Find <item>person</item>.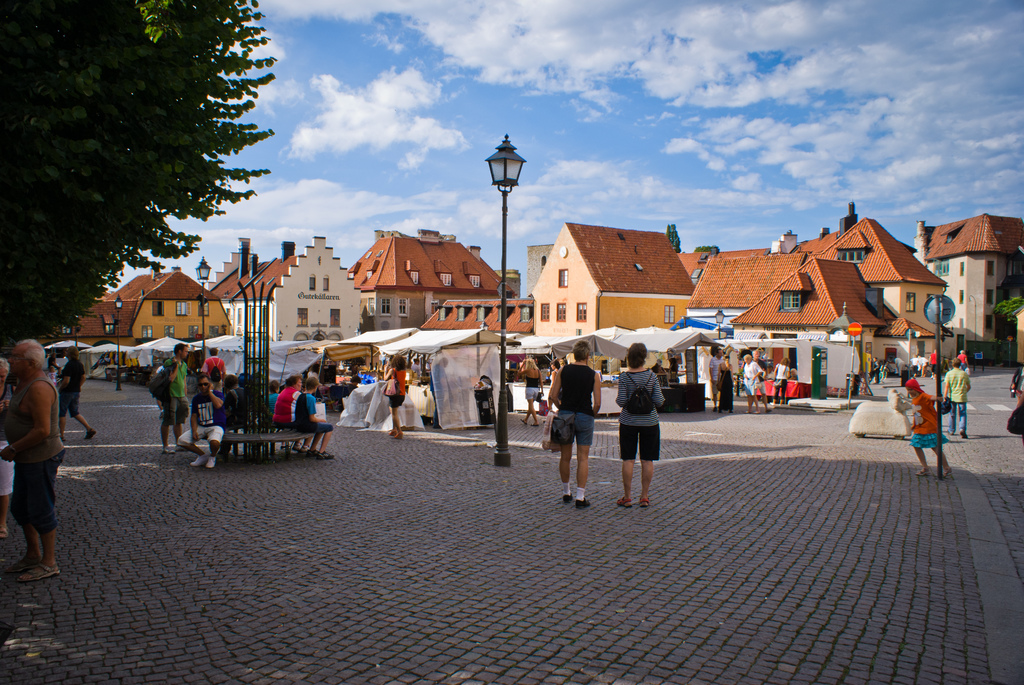
x1=1004, y1=365, x2=1023, y2=441.
